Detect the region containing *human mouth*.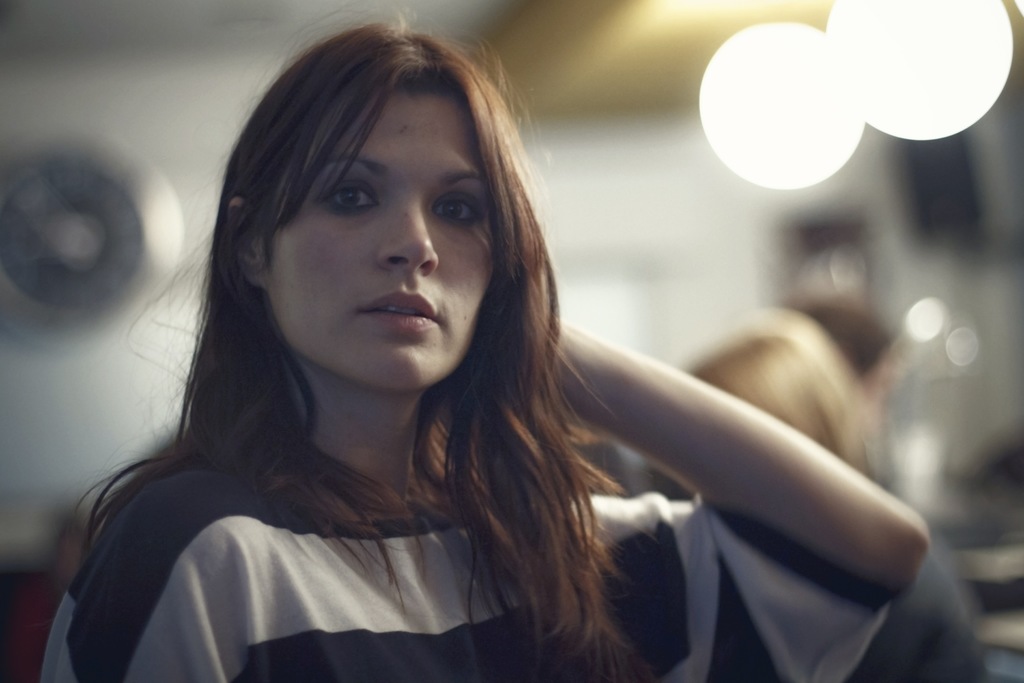
<region>358, 291, 436, 332</region>.
